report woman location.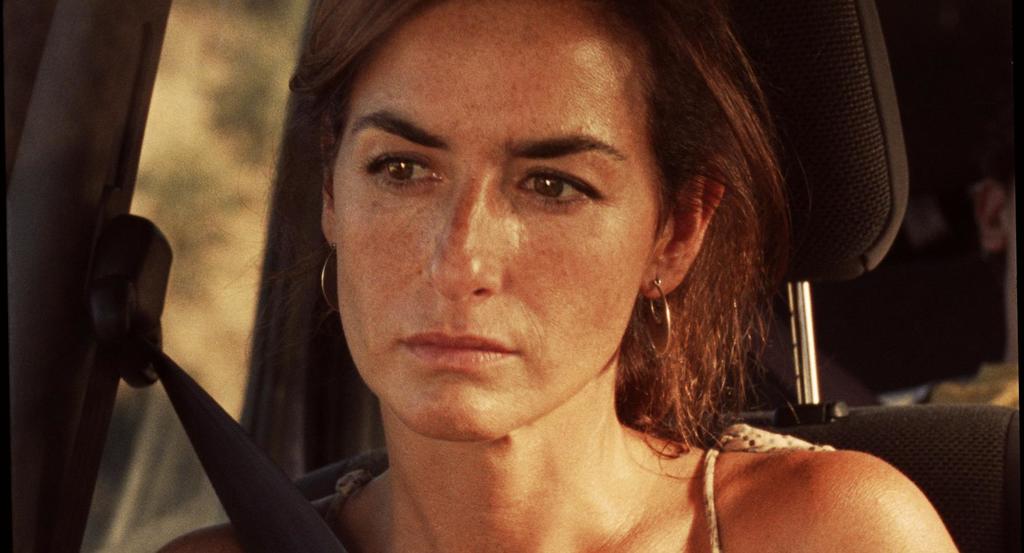
Report: l=185, t=0, r=917, b=552.
